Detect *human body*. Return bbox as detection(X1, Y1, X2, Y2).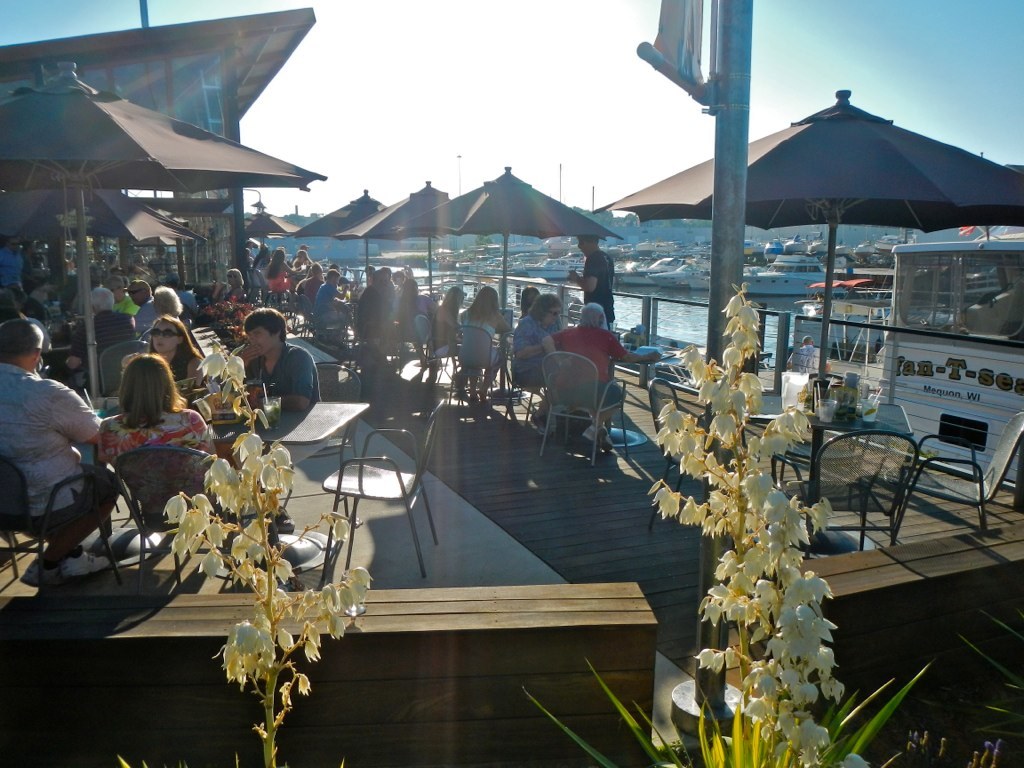
detection(502, 291, 554, 388).
